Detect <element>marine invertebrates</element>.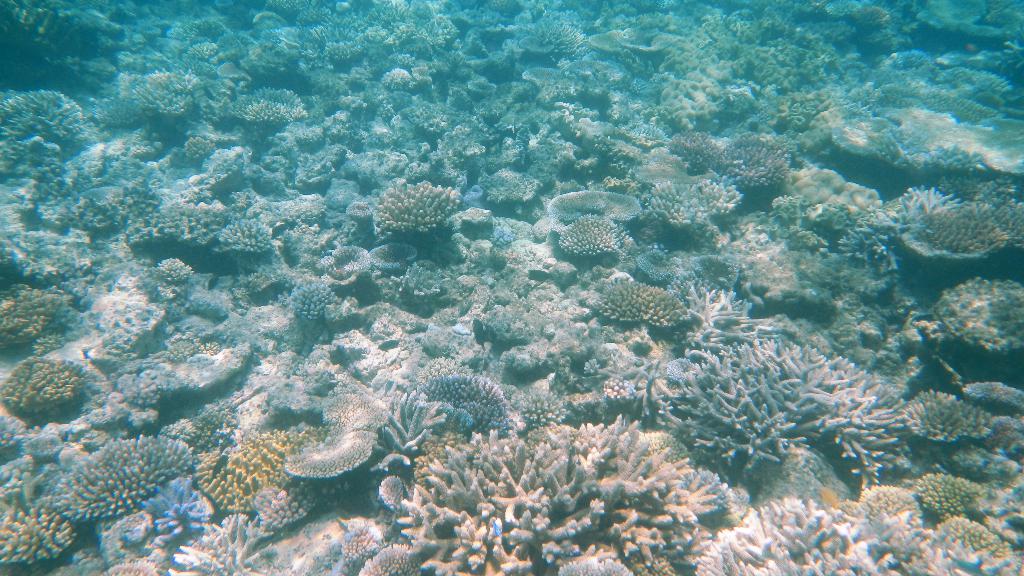
Detected at [x1=552, y1=99, x2=618, y2=145].
